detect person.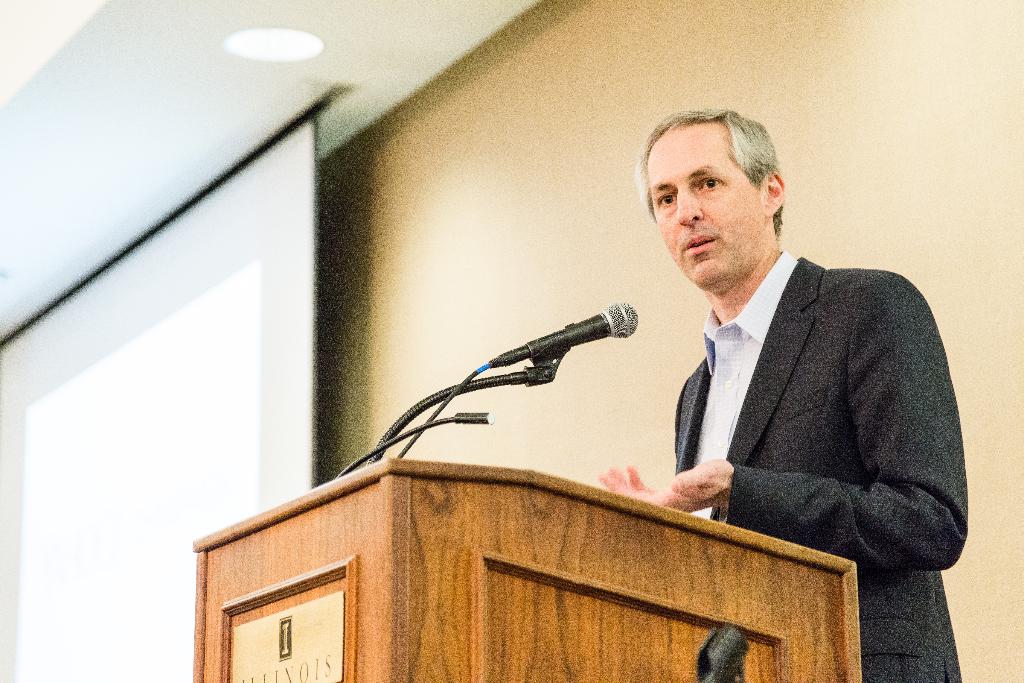
Detected at bbox=(596, 108, 966, 682).
